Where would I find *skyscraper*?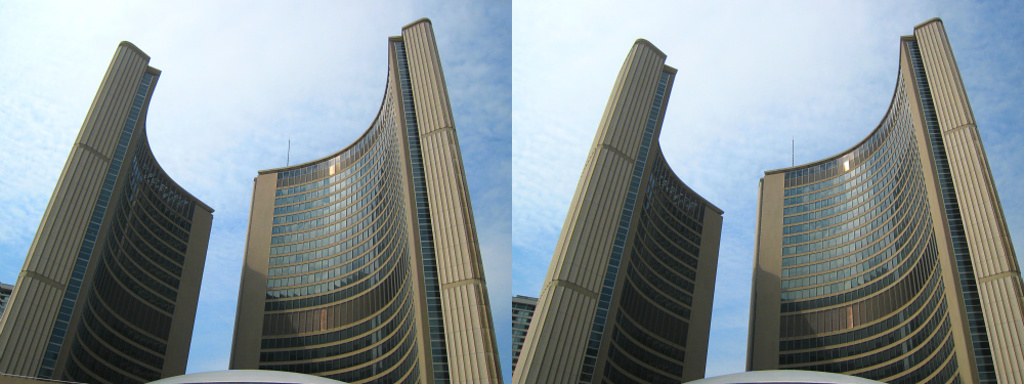
At x1=738, y1=14, x2=1020, y2=383.
